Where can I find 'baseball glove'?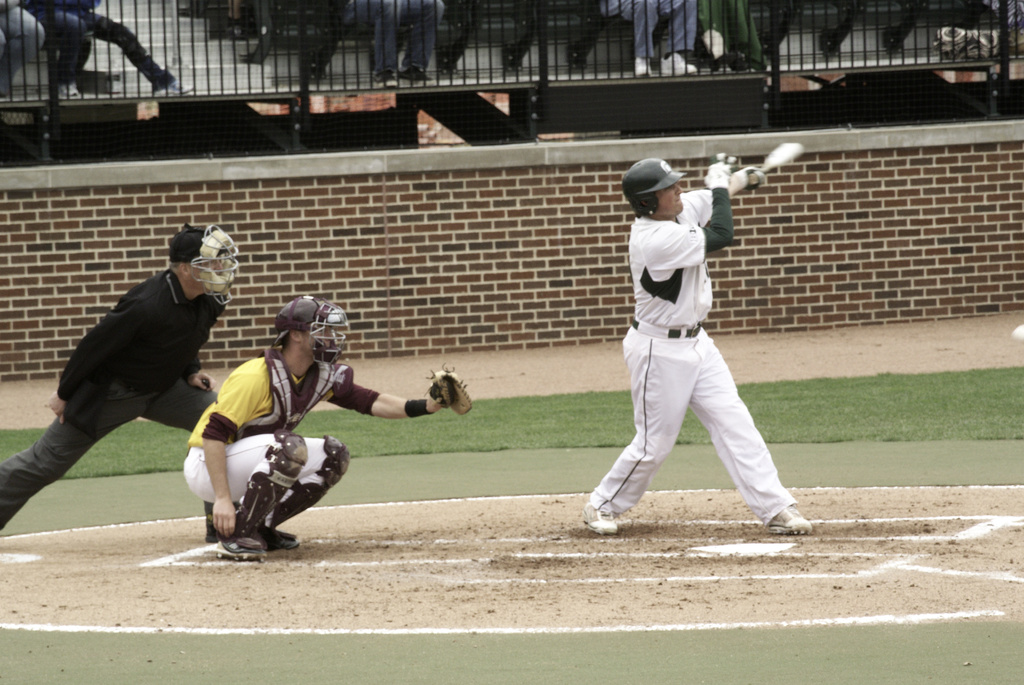
You can find it at (419,366,474,413).
